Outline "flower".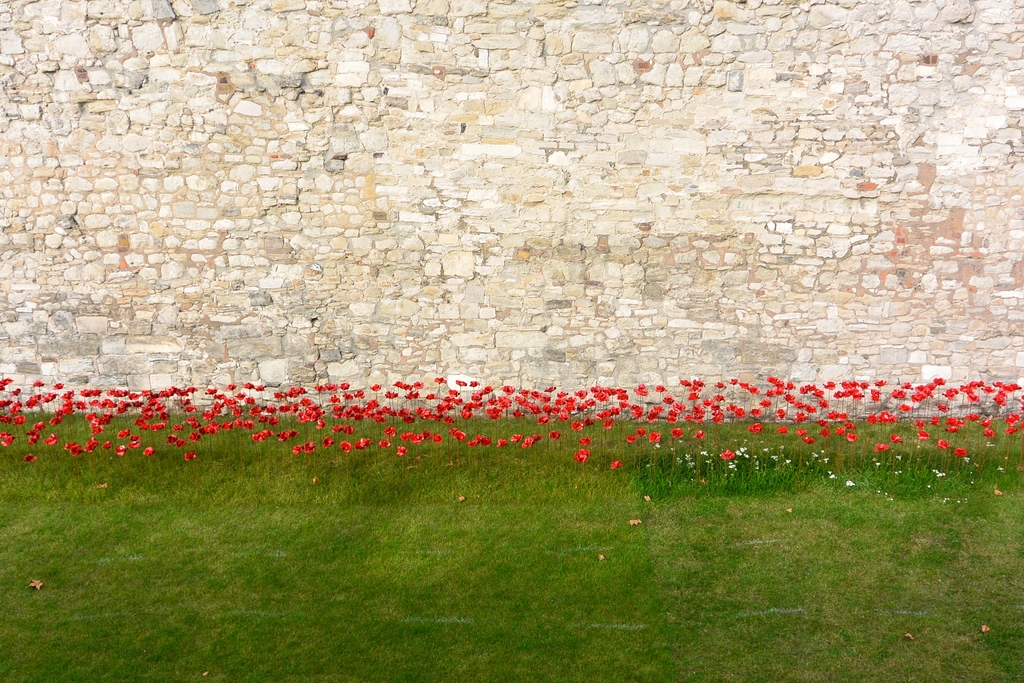
Outline: locate(955, 445, 970, 456).
